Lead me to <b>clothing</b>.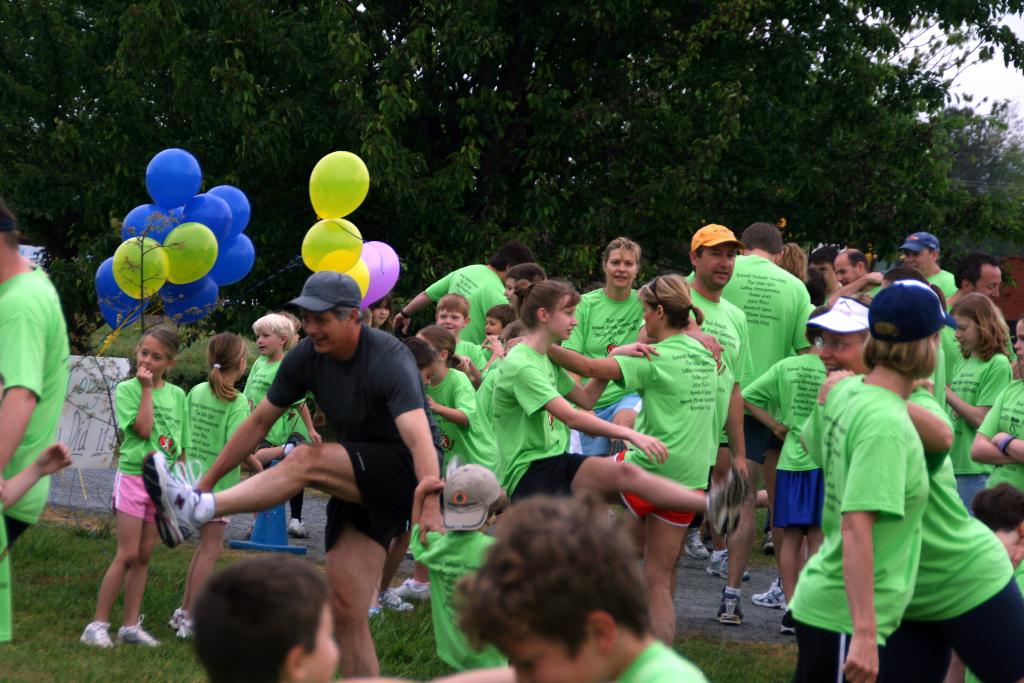
Lead to <box>0,255,68,648</box>.
